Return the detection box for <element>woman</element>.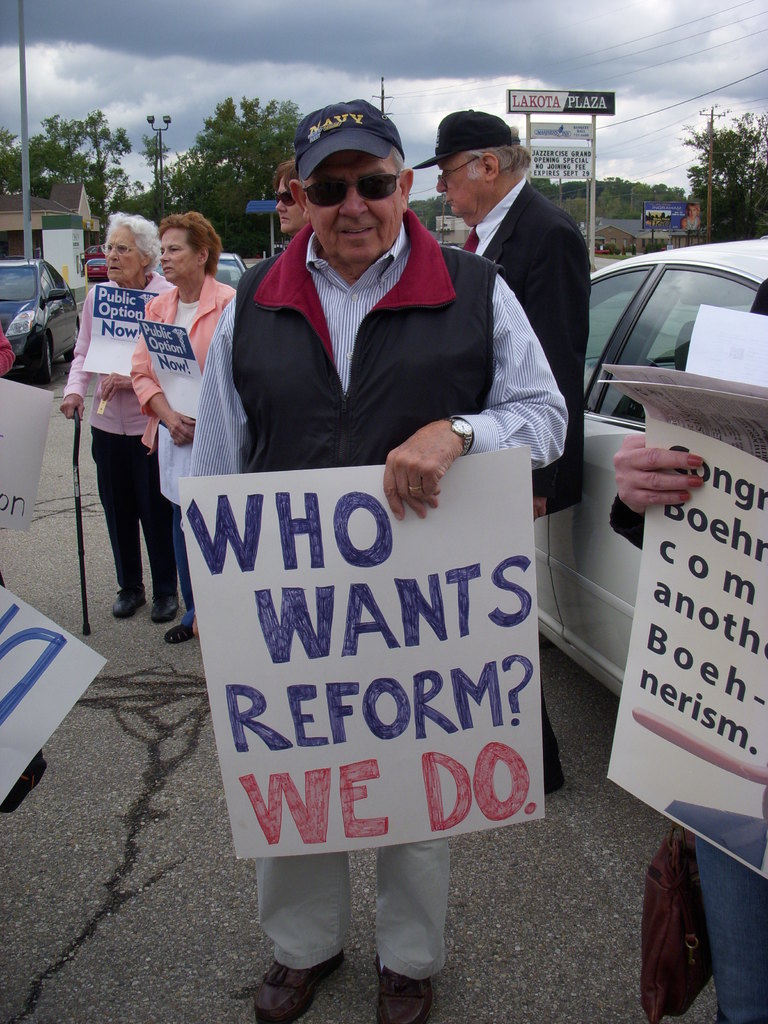
detection(132, 212, 234, 642).
